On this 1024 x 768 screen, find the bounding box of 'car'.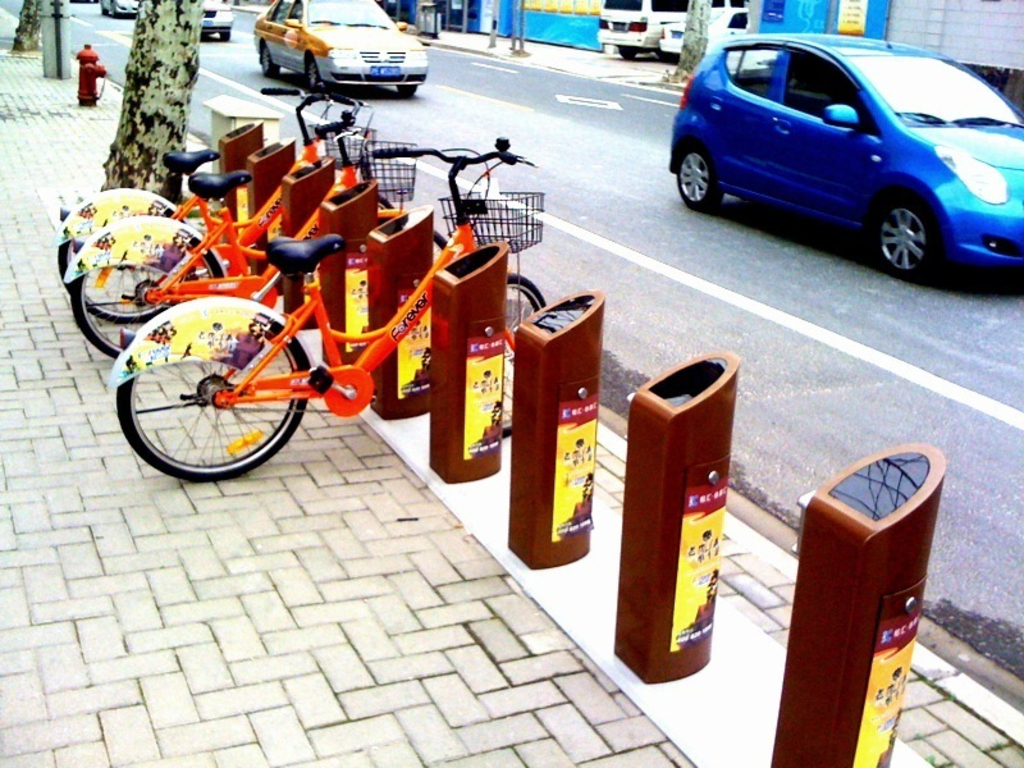
Bounding box: {"left": 93, "top": 0, "right": 136, "bottom": 17}.
